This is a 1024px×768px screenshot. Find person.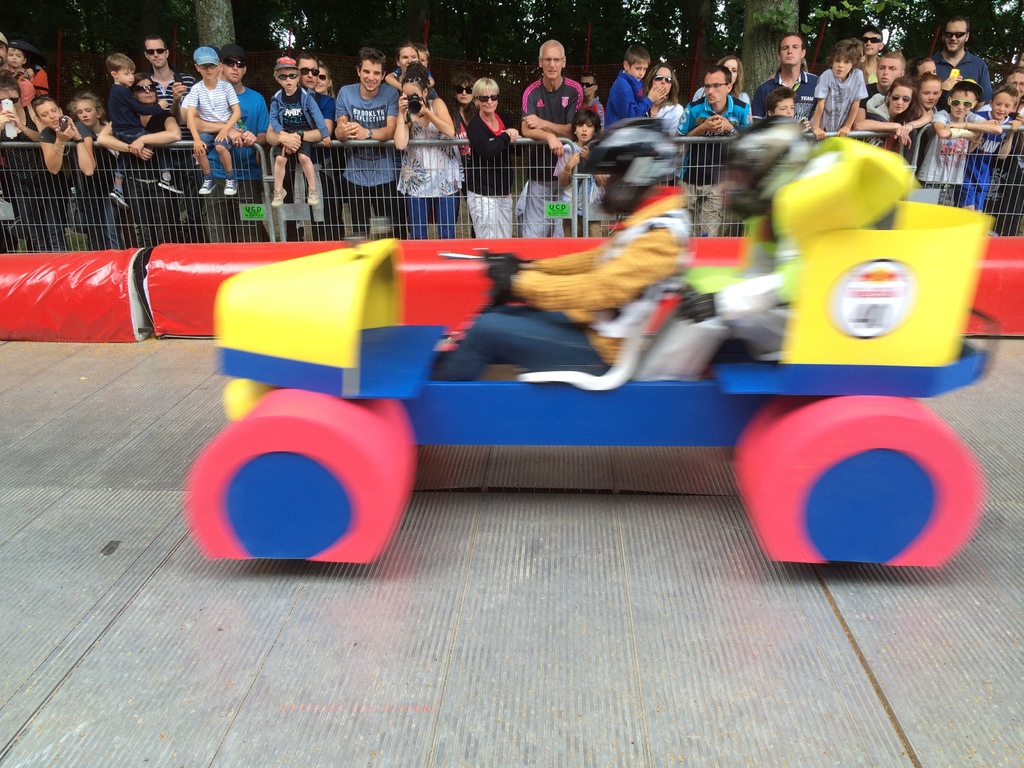
Bounding box: pyautogui.locateOnScreen(269, 54, 321, 207).
